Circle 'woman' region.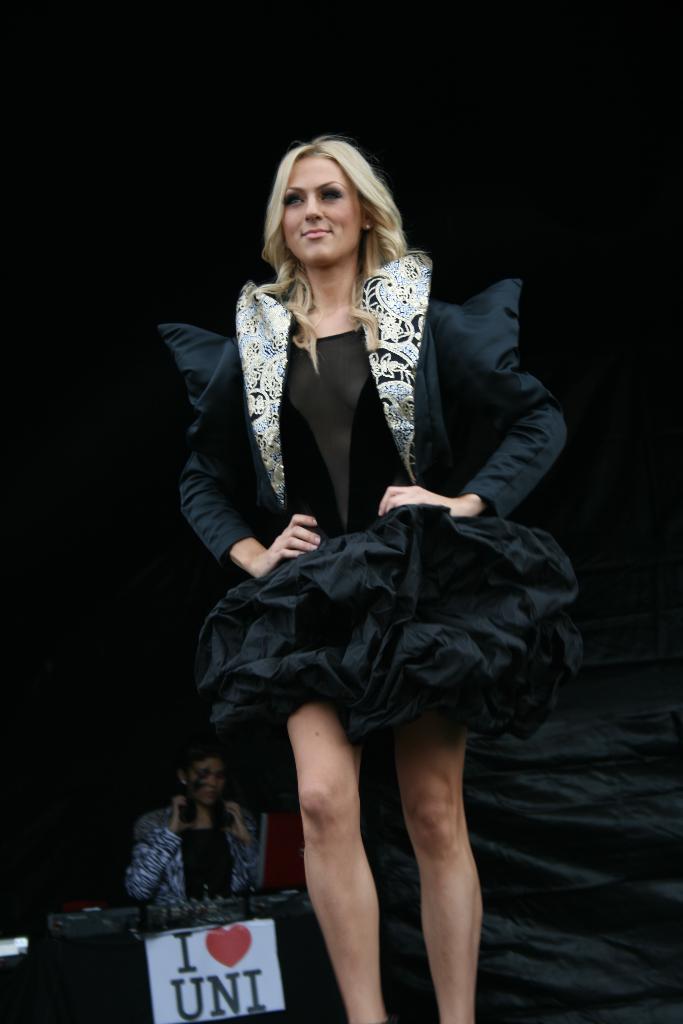
Region: bbox=[140, 109, 575, 904].
